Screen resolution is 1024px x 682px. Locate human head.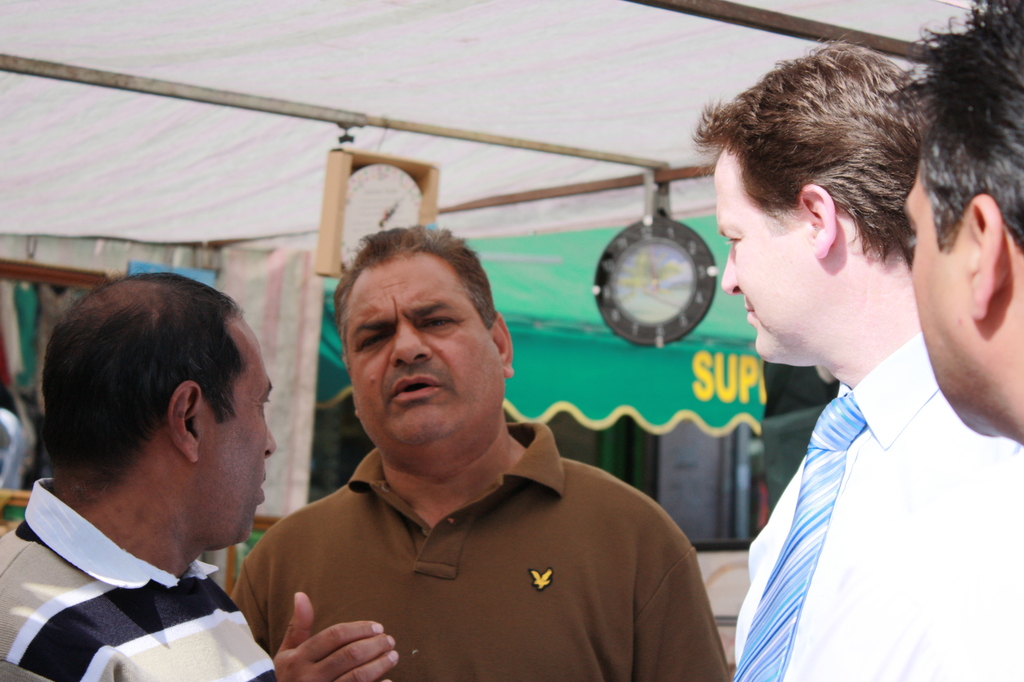
[905,0,1023,439].
